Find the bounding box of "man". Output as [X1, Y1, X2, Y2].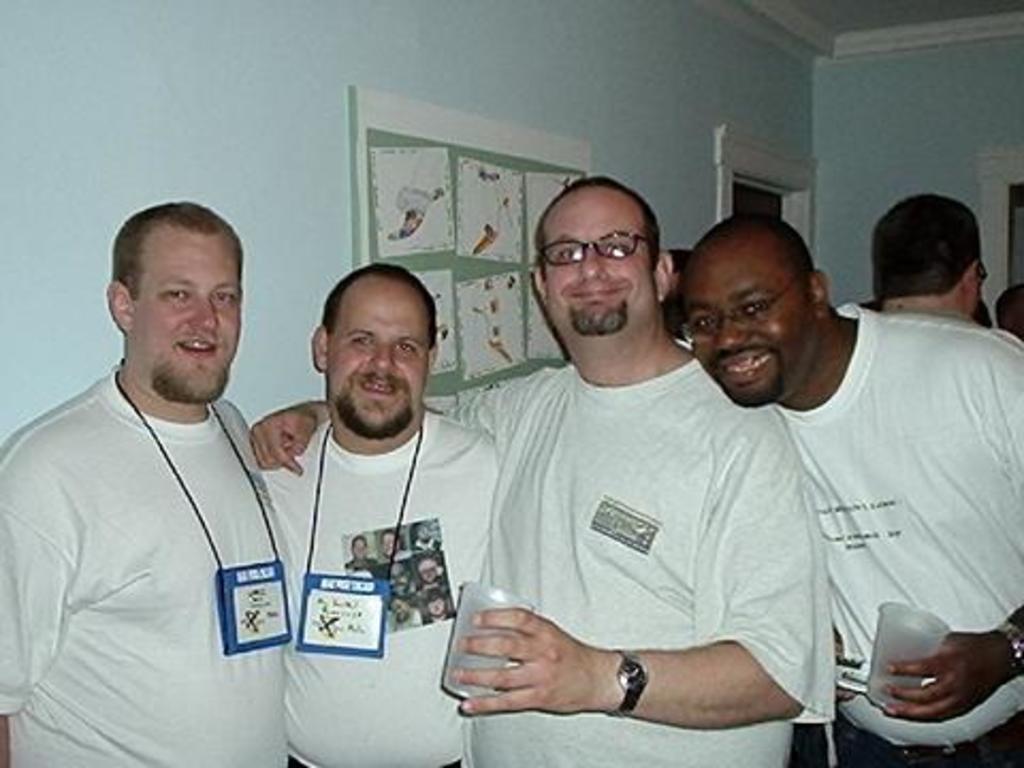
[15, 164, 322, 766].
